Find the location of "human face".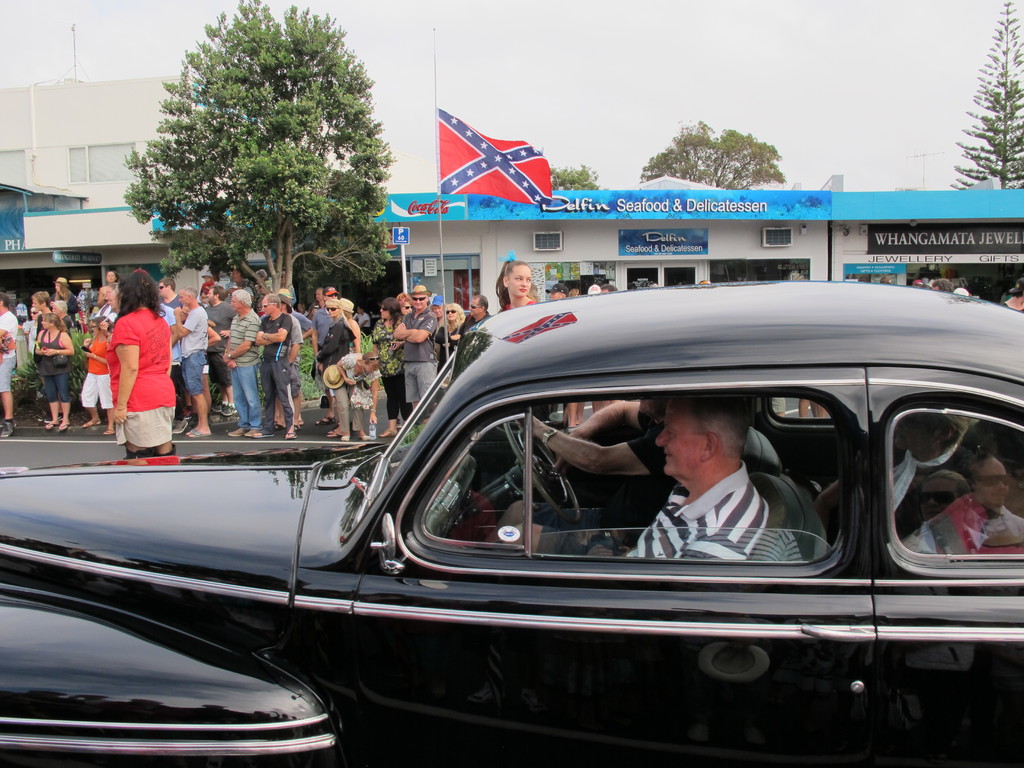
Location: x1=511 y1=266 x2=531 y2=297.
